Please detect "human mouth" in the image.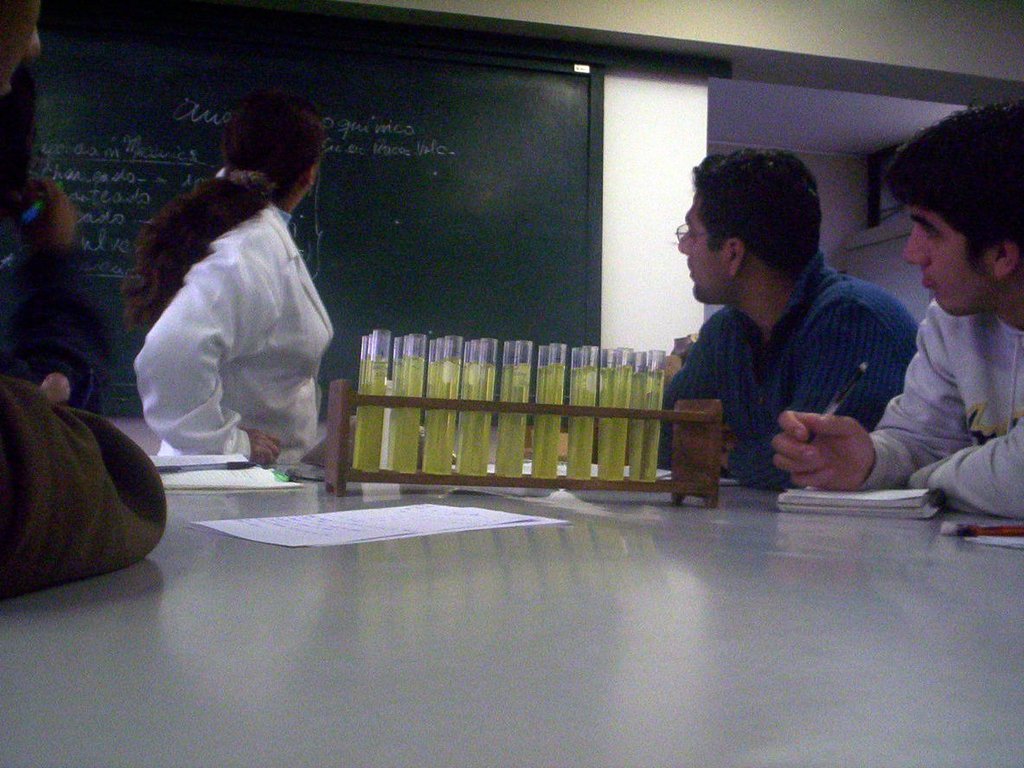
bbox=(687, 260, 694, 279).
